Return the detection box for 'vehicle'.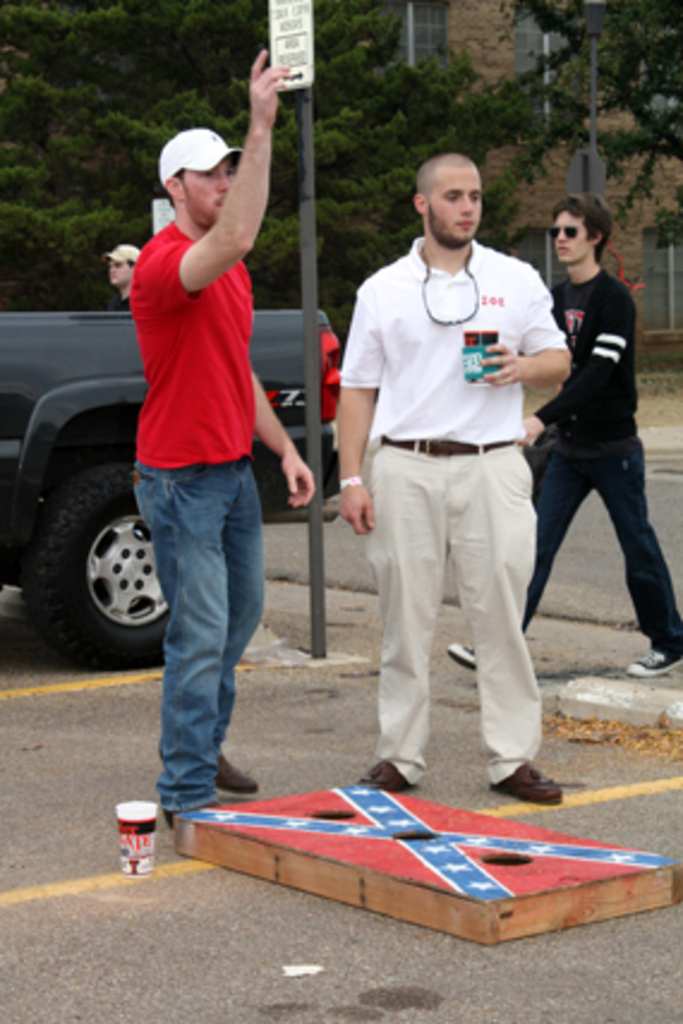
(0, 307, 343, 674).
